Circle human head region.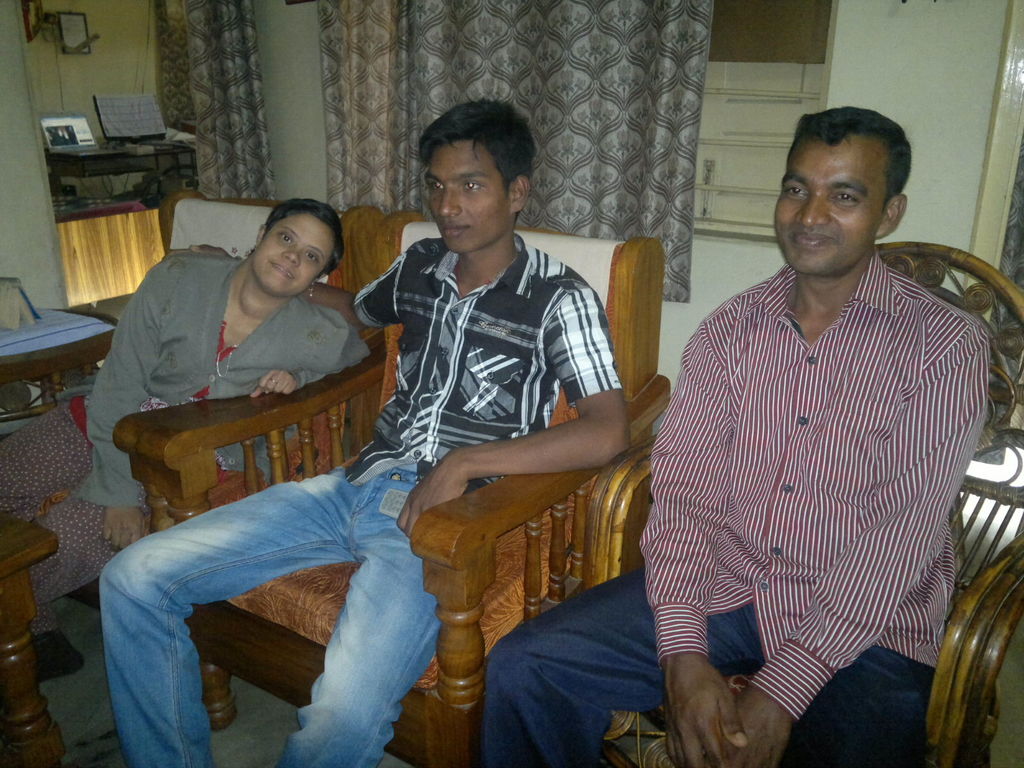
Region: 776/104/920/277.
